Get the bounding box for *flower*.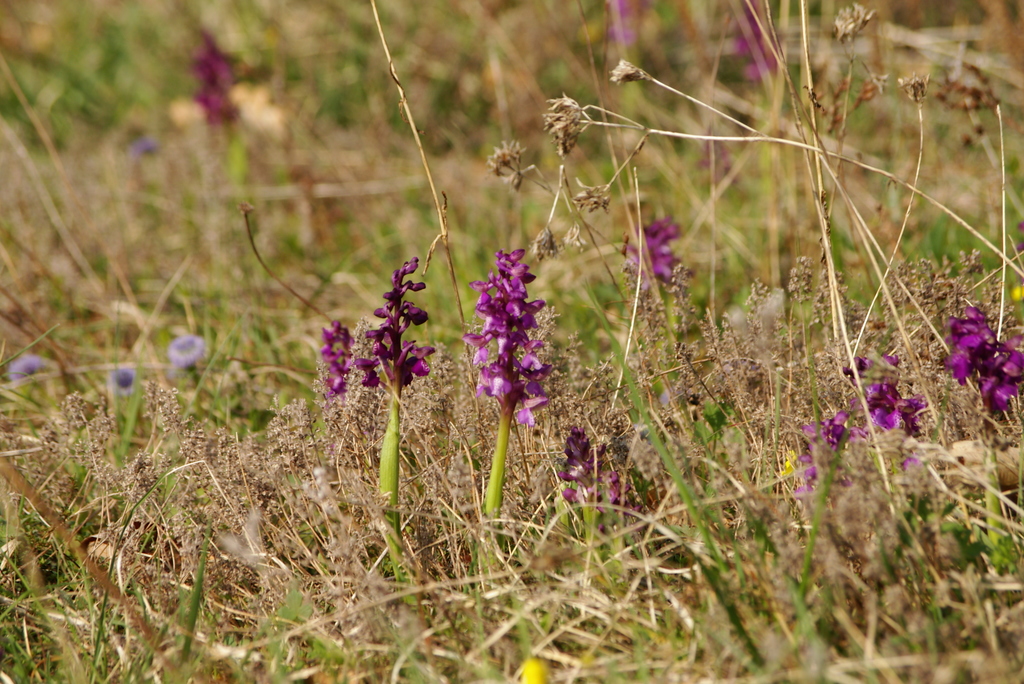
bbox(797, 359, 915, 505).
